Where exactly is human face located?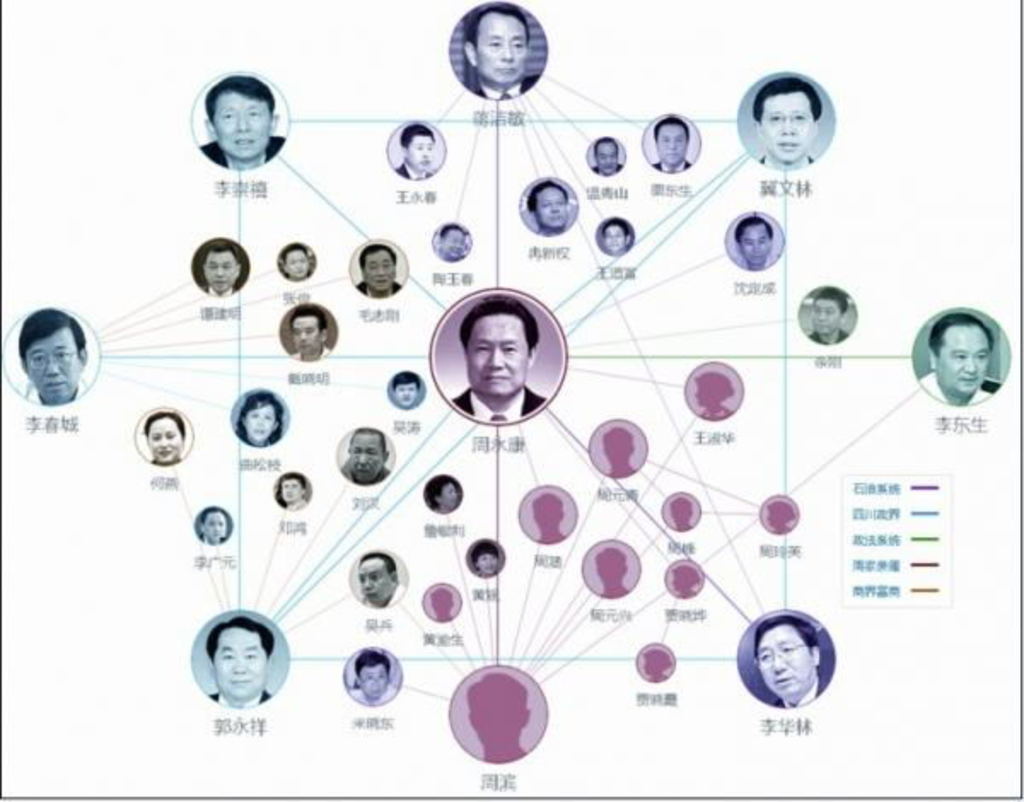
Its bounding box is detection(280, 478, 304, 497).
